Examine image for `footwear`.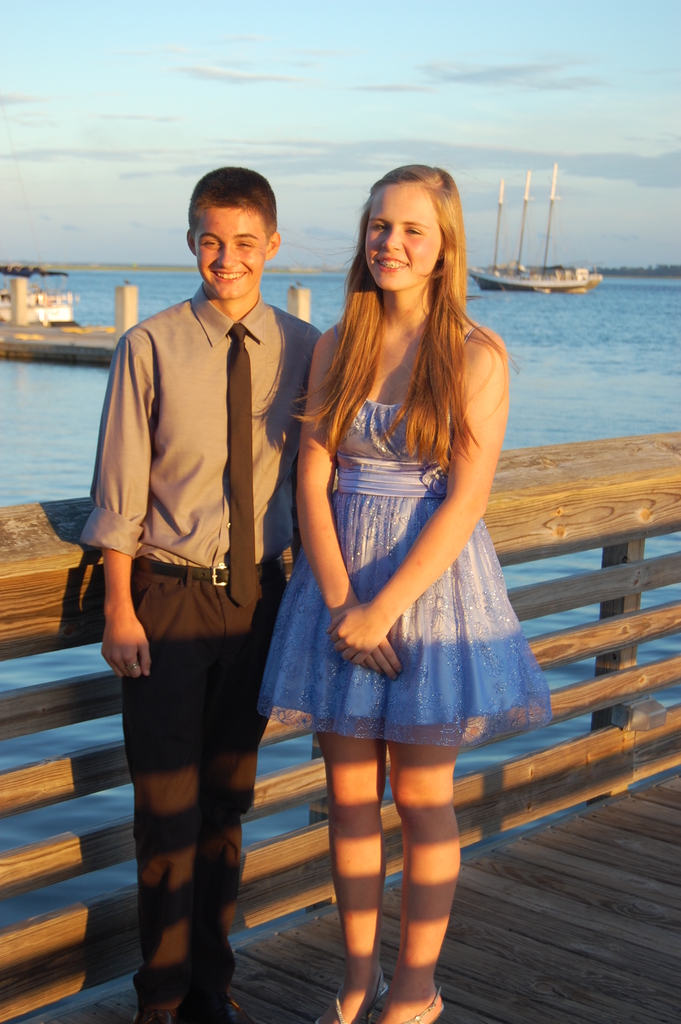
Examination result: <region>199, 976, 260, 1023</region>.
